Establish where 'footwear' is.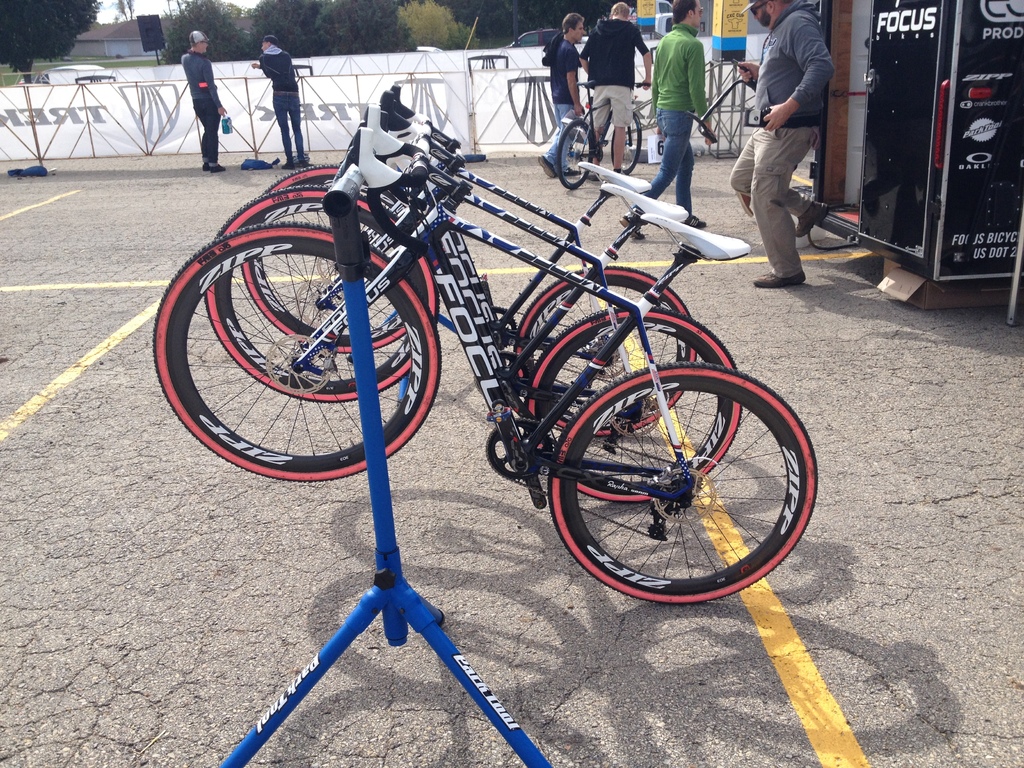
Established at x1=201 y1=162 x2=211 y2=171.
